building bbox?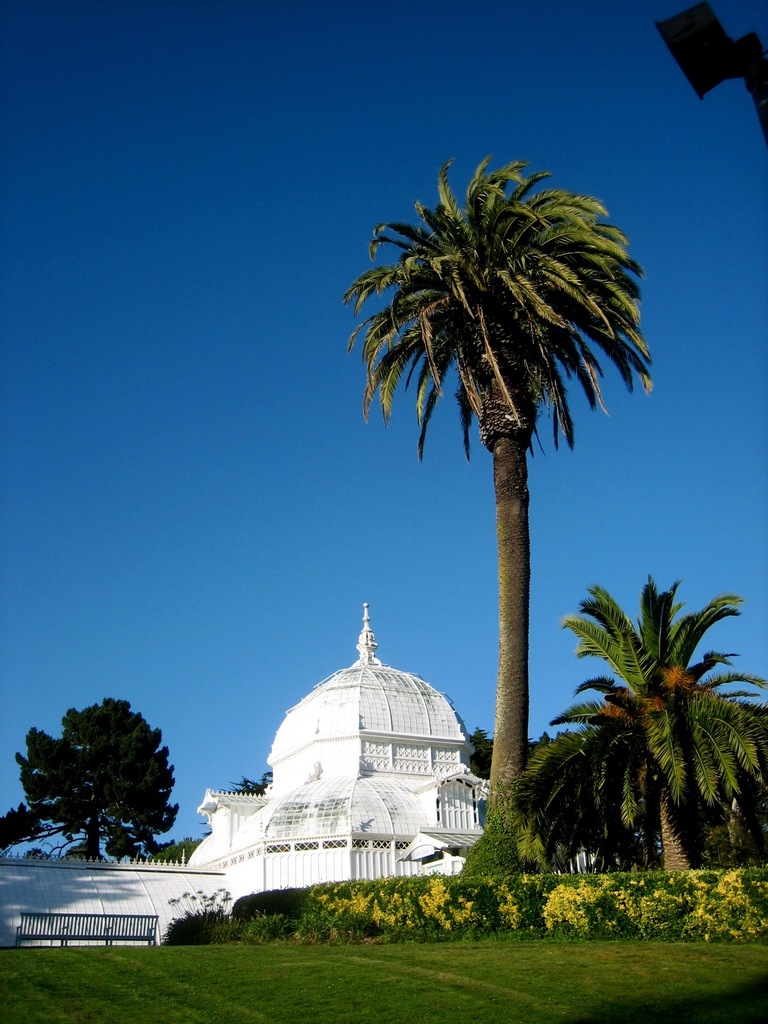
(left=191, top=603, right=492, bottom=897)
